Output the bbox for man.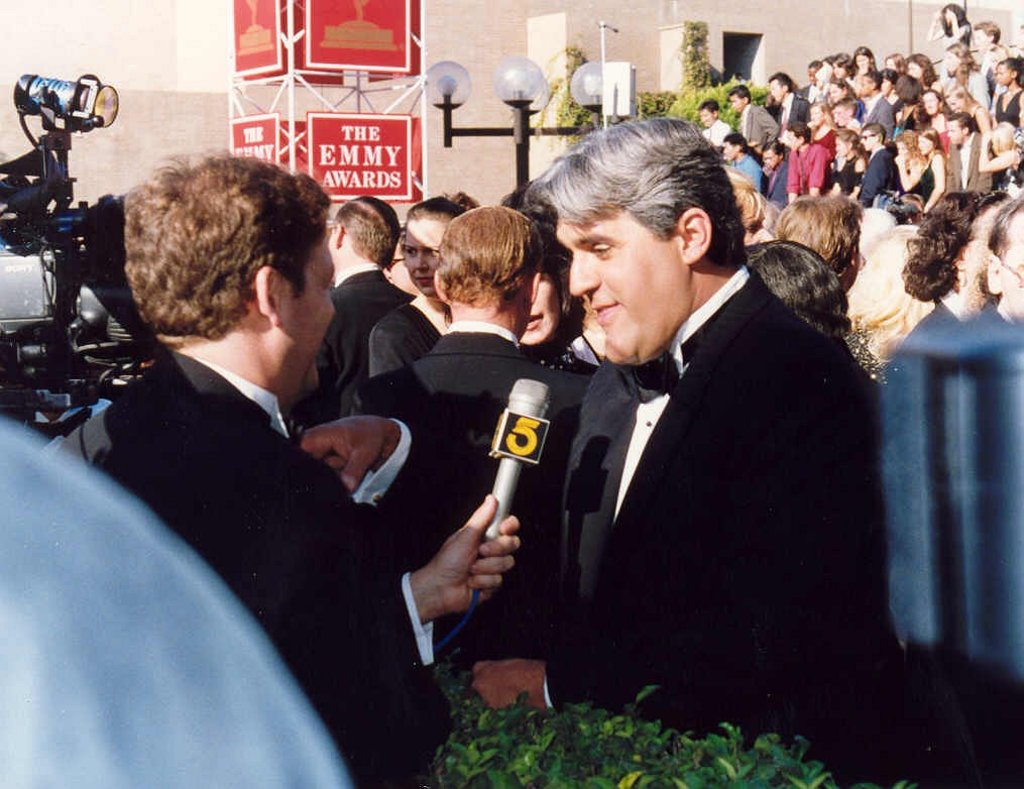
<box>701,101,729,143</box>.
